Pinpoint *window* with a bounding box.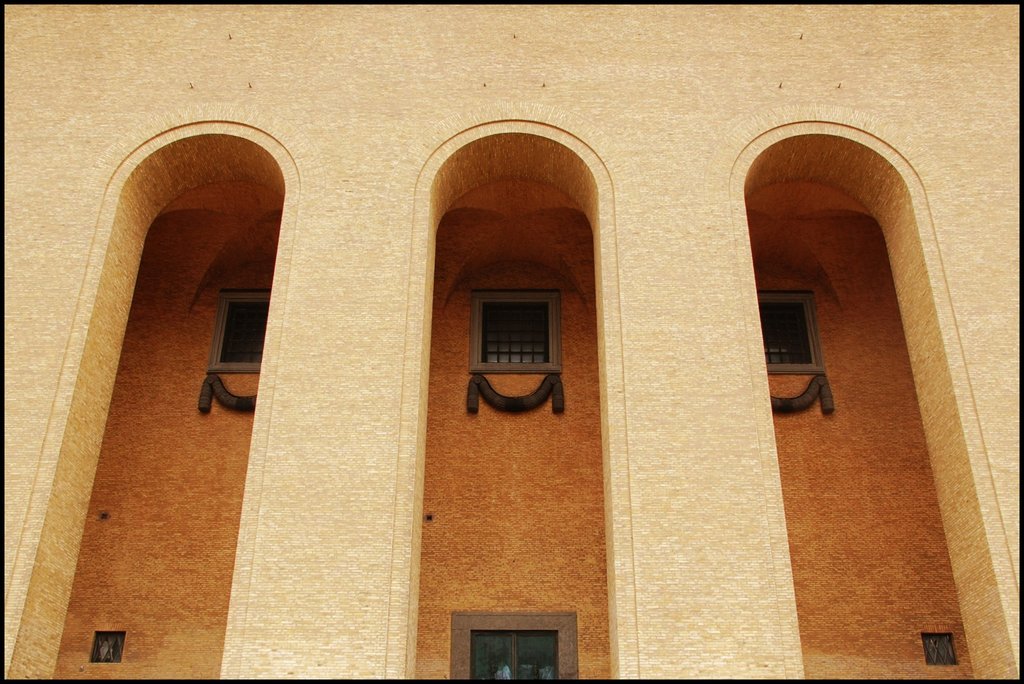
pyautogui.locateOnScreen(205, 292, 266, 369).
